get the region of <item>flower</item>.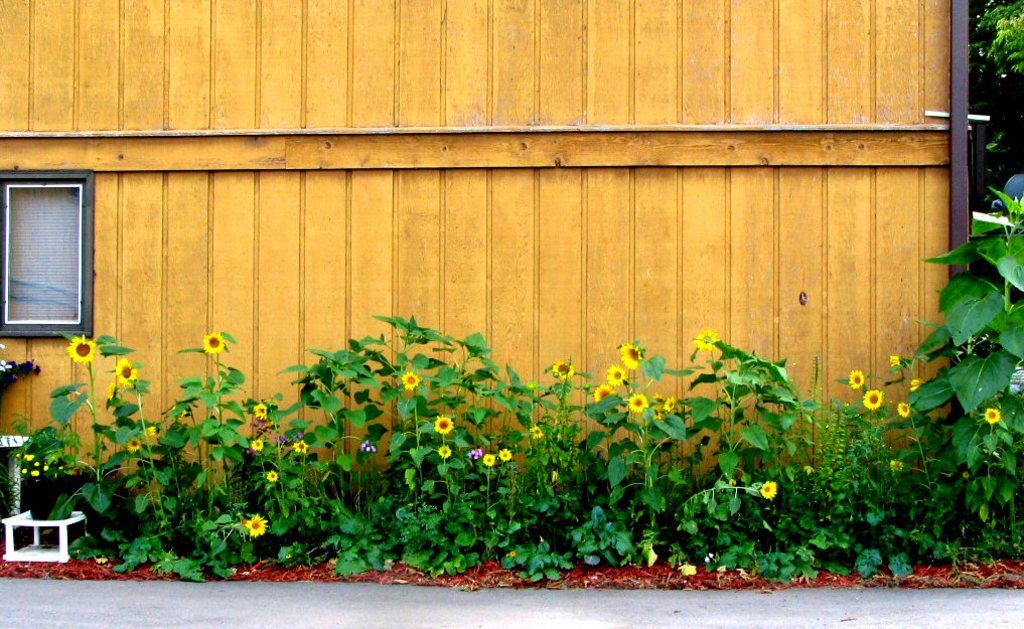
<region>251, 439, 263, 450</region>.
